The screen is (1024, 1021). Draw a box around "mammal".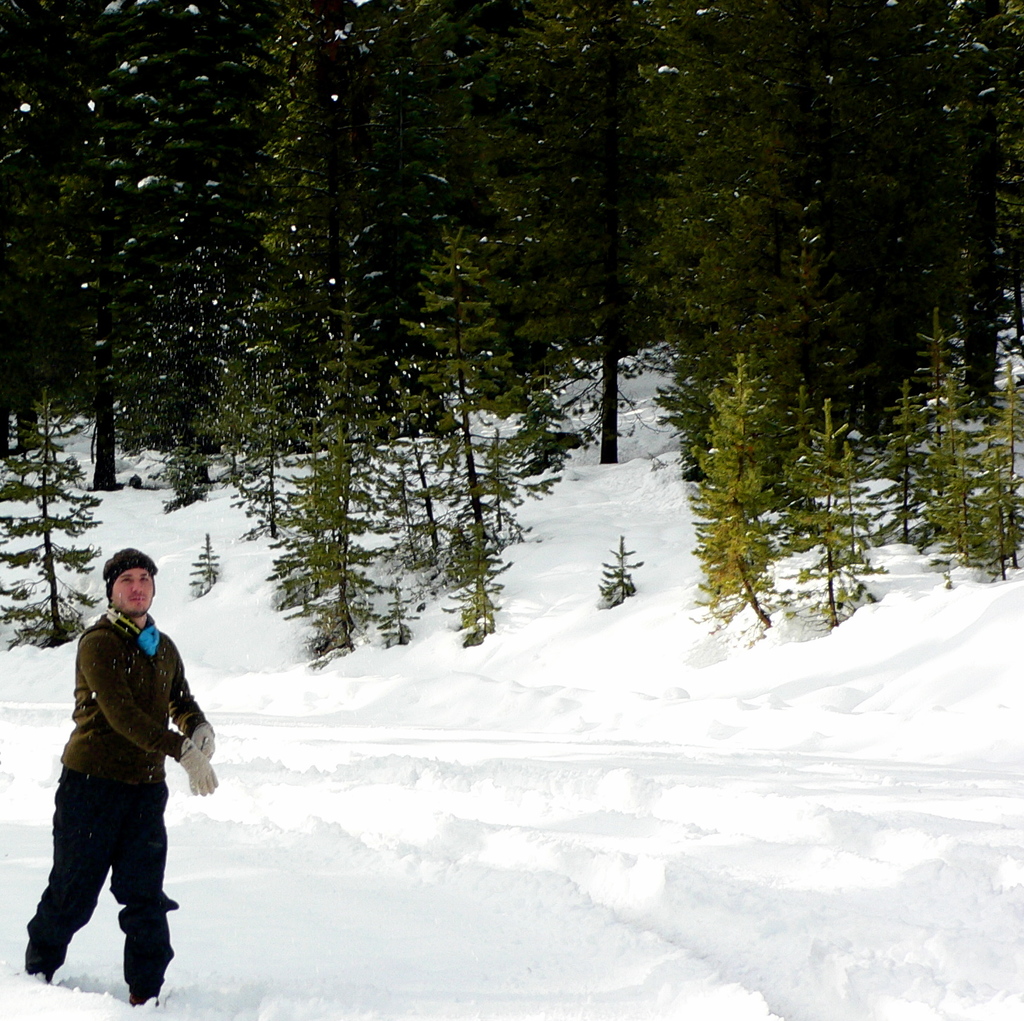
crop(61, 573, 217, 972).
